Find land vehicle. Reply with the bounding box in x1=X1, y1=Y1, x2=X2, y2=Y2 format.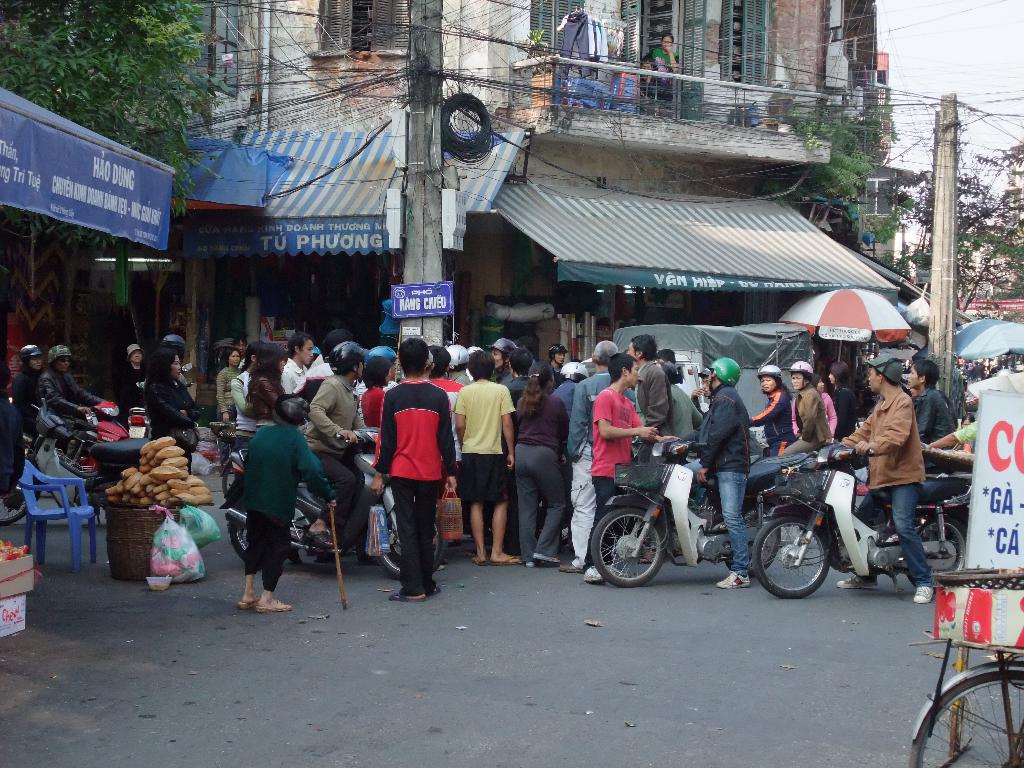
x1=220, y1=426, x2=446, y2=580.
